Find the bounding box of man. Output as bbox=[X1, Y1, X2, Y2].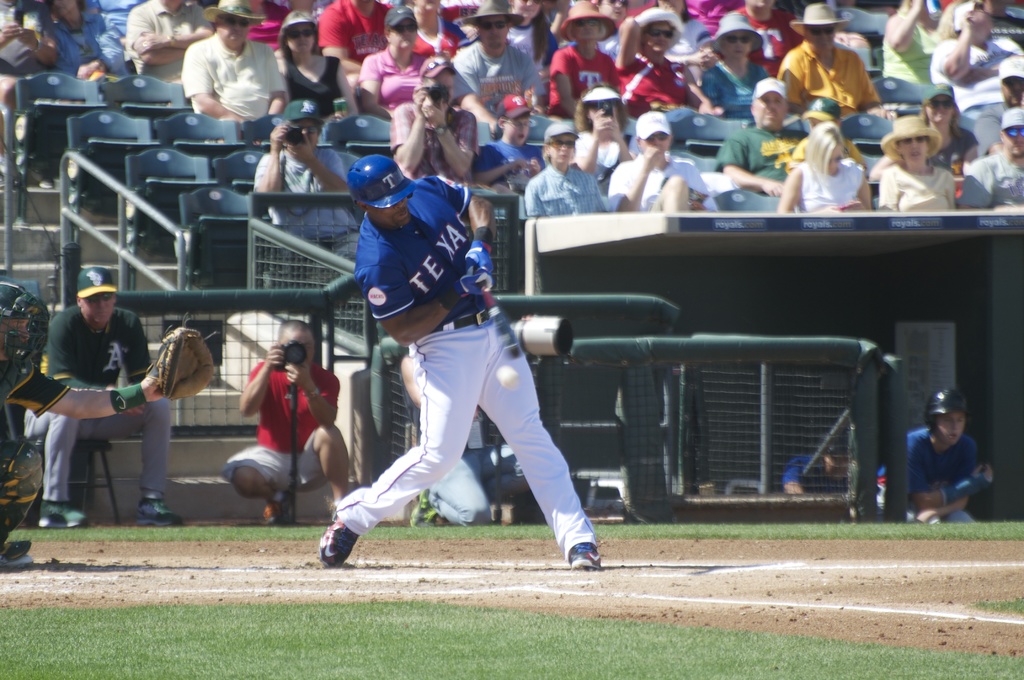
bbox=[397, 352, 535, 526].
